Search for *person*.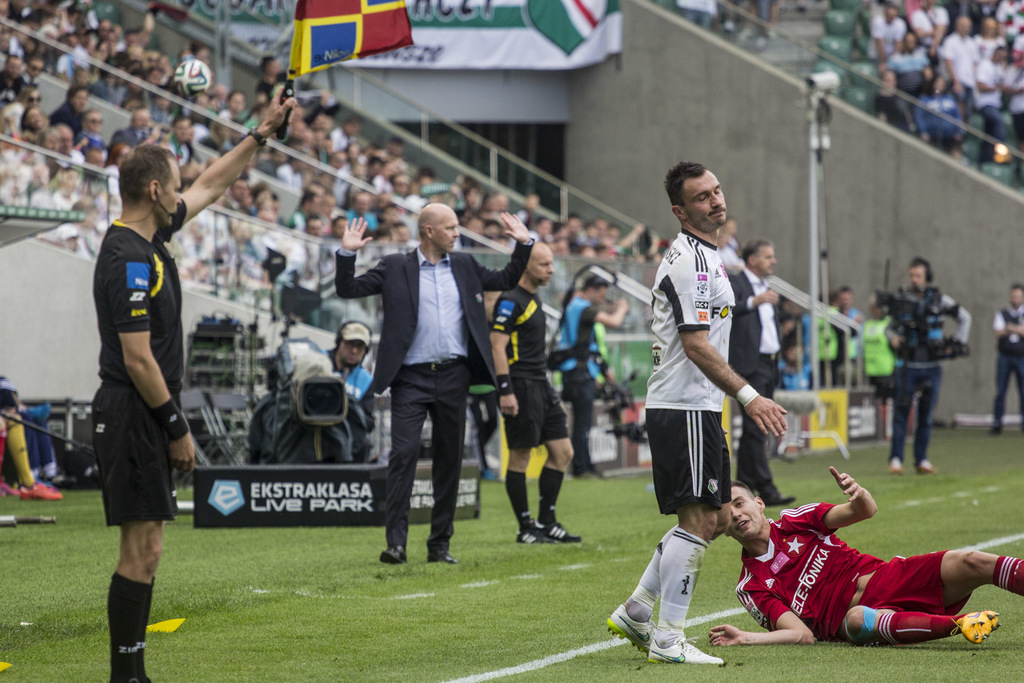
Found at box=[916, 75, 963, 167].
